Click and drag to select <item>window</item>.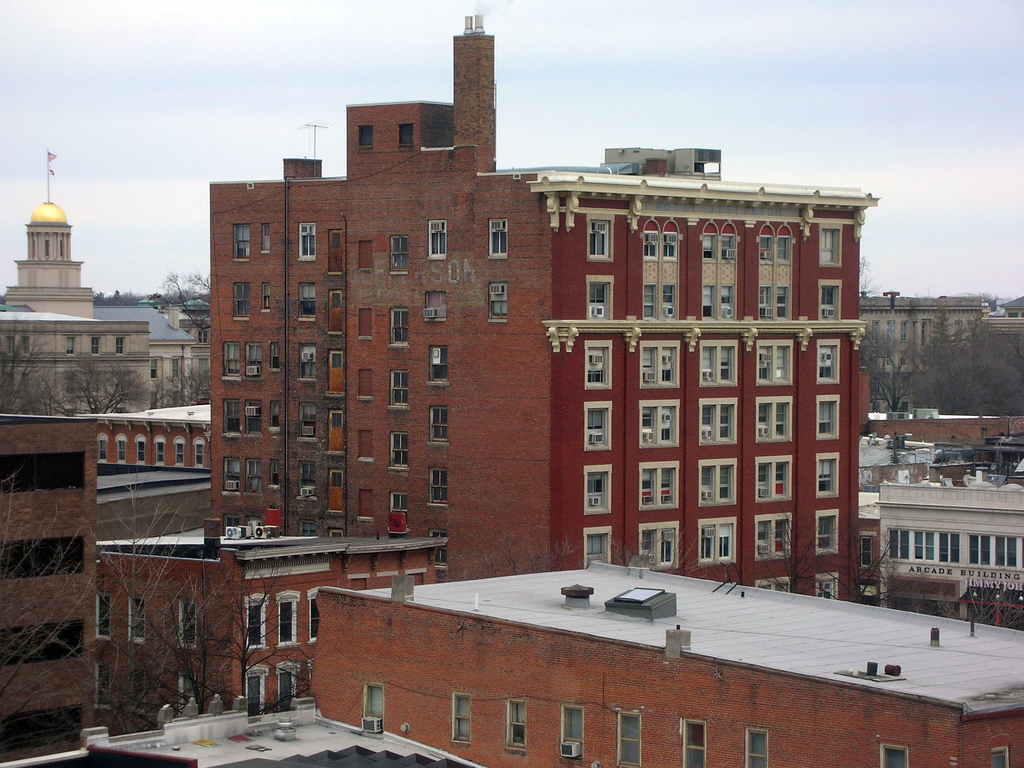
Selection: [left=643, top=529, right=675, bottom=566].
